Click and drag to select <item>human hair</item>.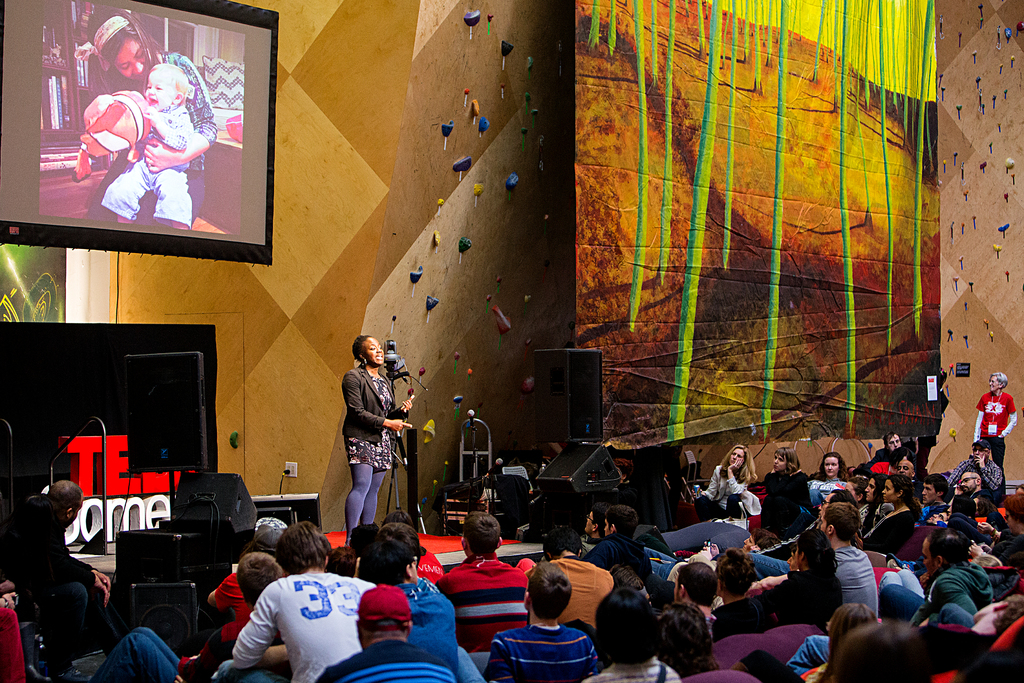
Selection: region(605, 504, 639, 538).
